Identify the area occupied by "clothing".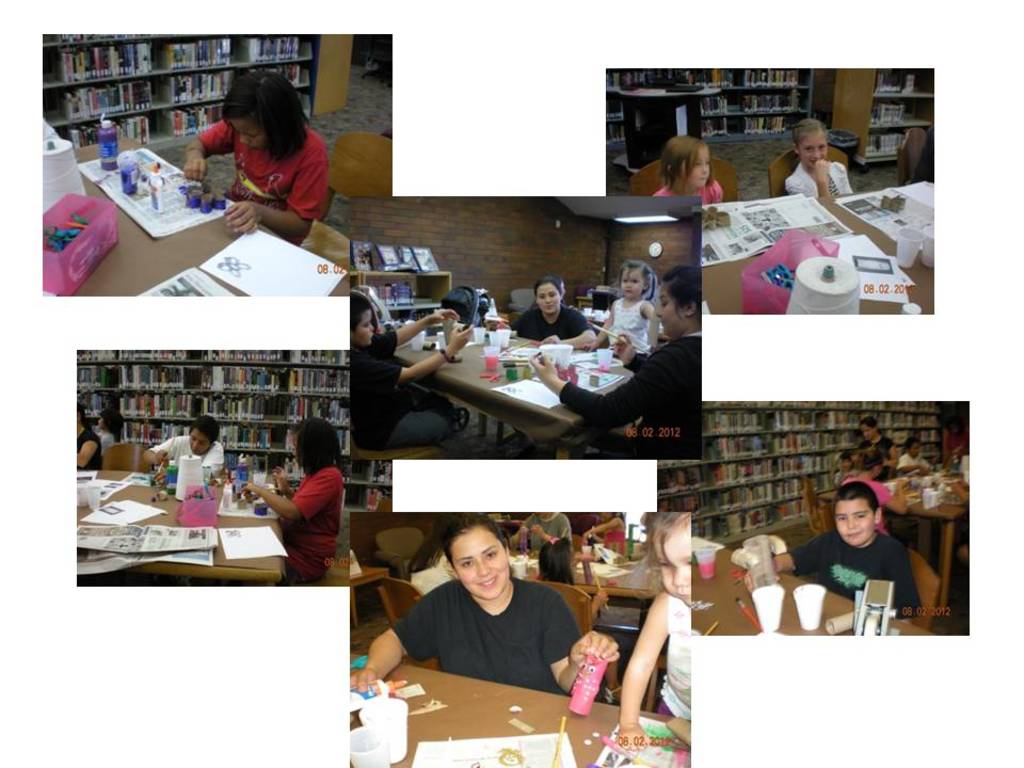
Area: select_region(602, 301, 655, 370).
